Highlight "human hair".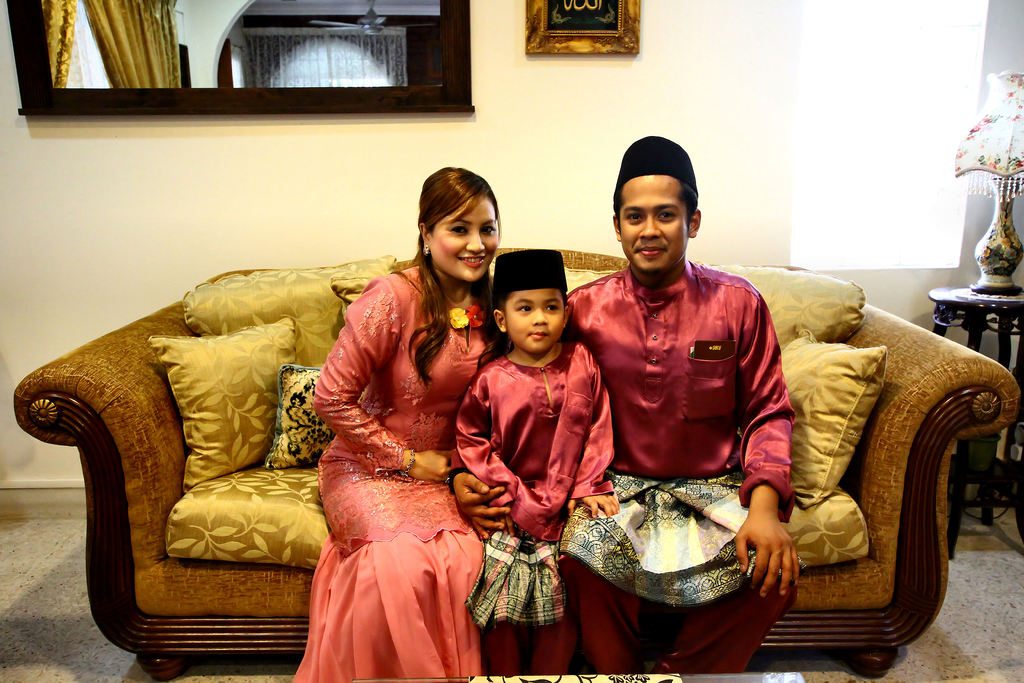
Highlighted region: <box>395,165,507,388</box>.
